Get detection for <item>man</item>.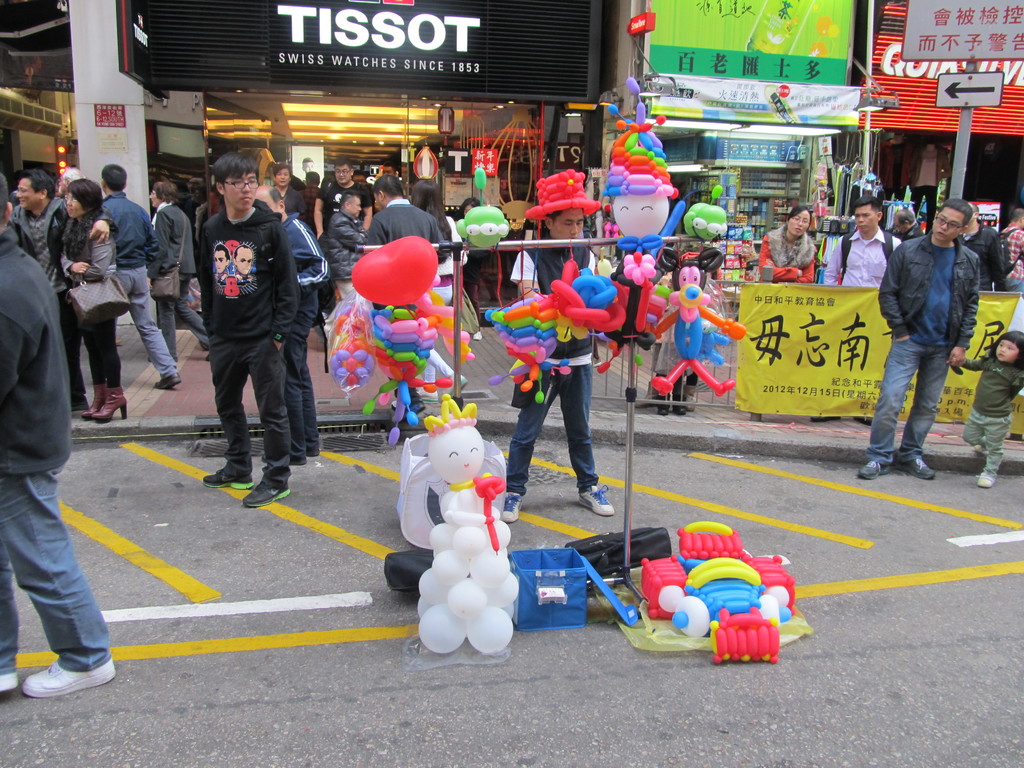
Detection: {"left": 995, "top": 200, "right": 1023, "bottom": 292}.
